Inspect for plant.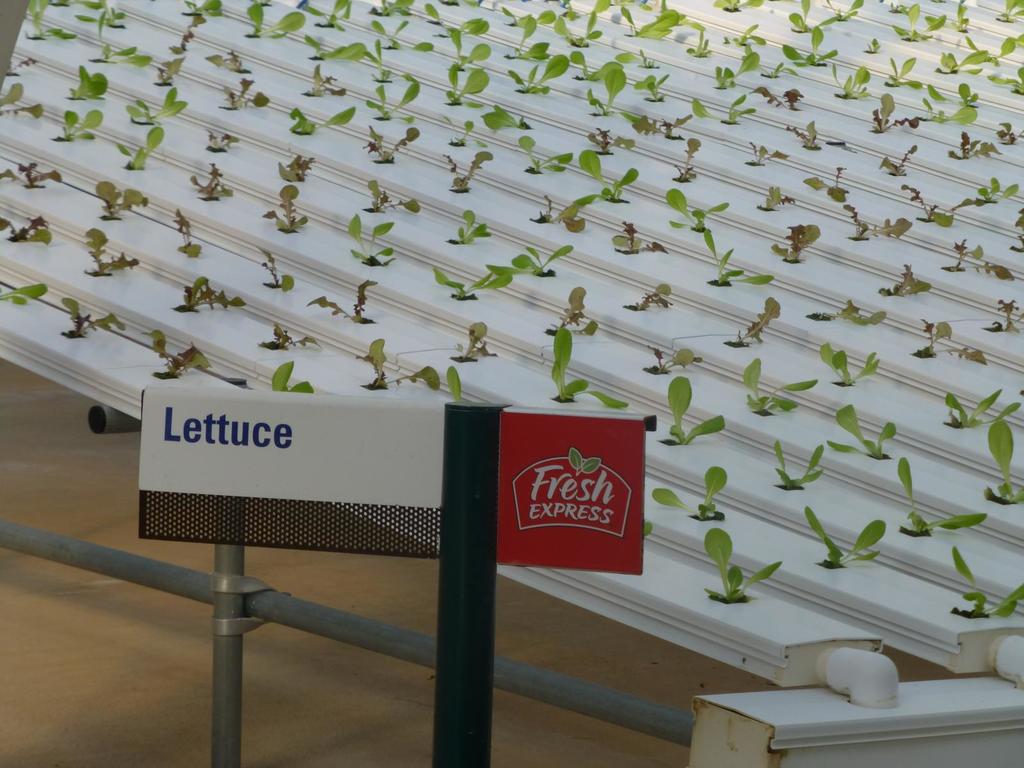
Inspection: region(816, 301, 884, 328).
